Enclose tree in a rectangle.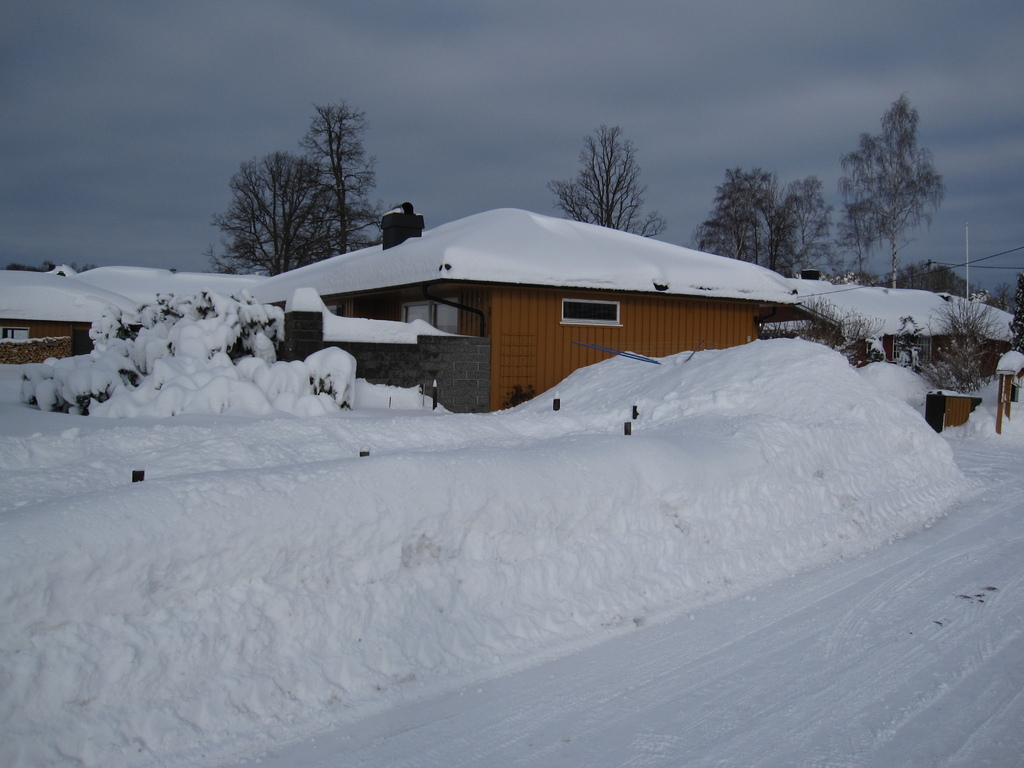
x1=848, y1=90, x2=957, y2=273.
